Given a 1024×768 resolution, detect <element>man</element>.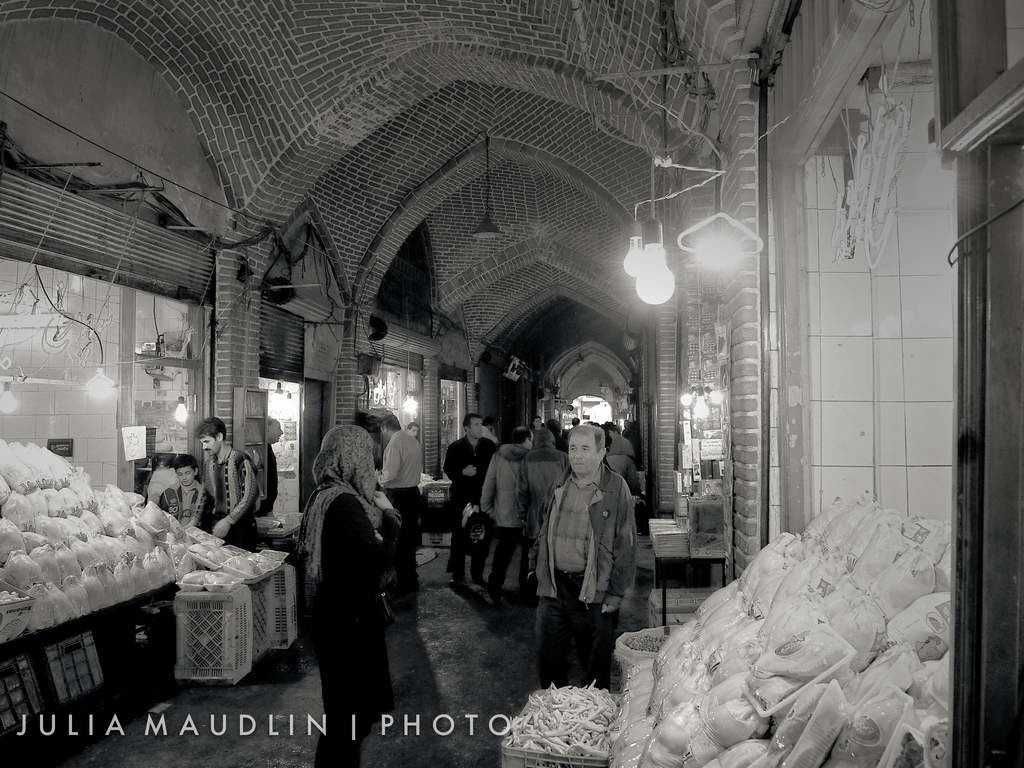
x1=529 y1=424 x2=632 y2=681.
